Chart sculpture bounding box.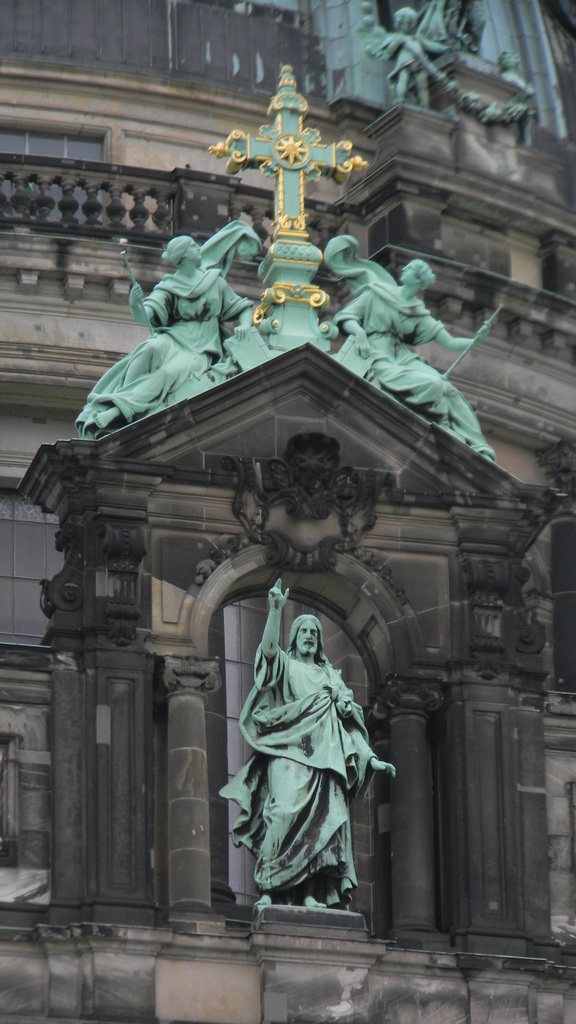
Charted: bbox=[226, 564, 377, 950].
